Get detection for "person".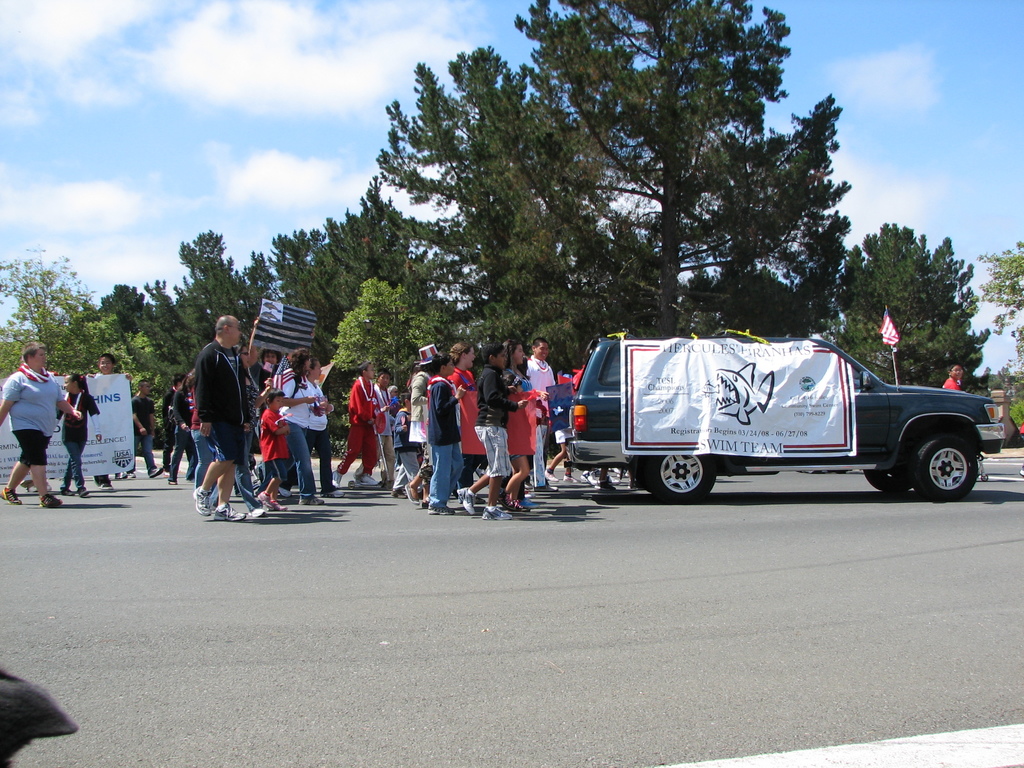
Detection: x1=941, y1=364, x2=963, y2=389.
